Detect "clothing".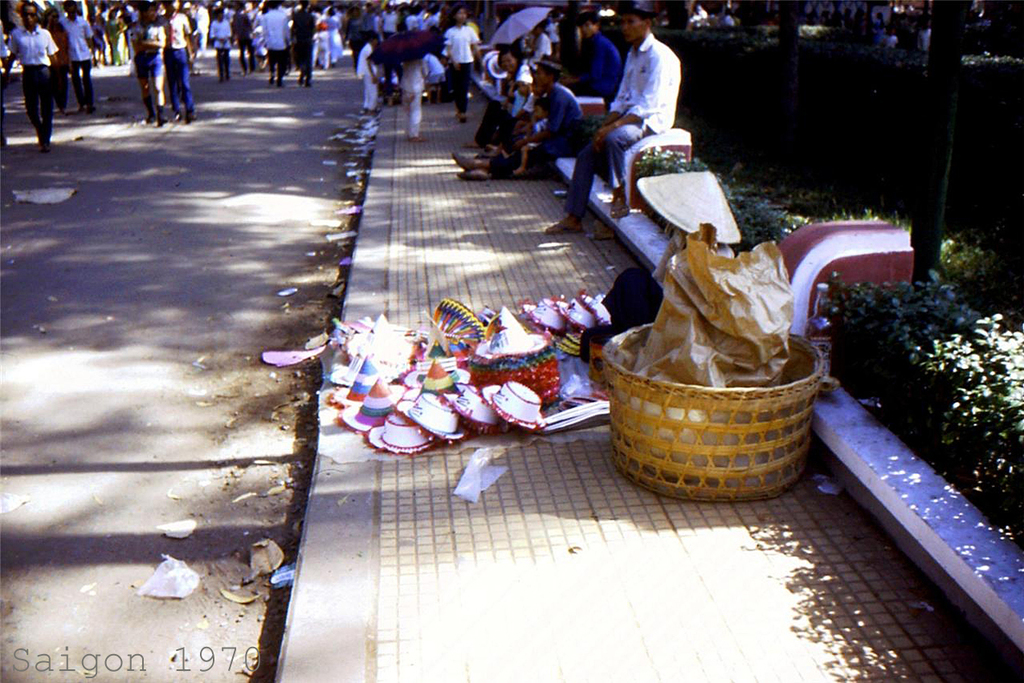
Detected at (288, 0, 322, 80).
